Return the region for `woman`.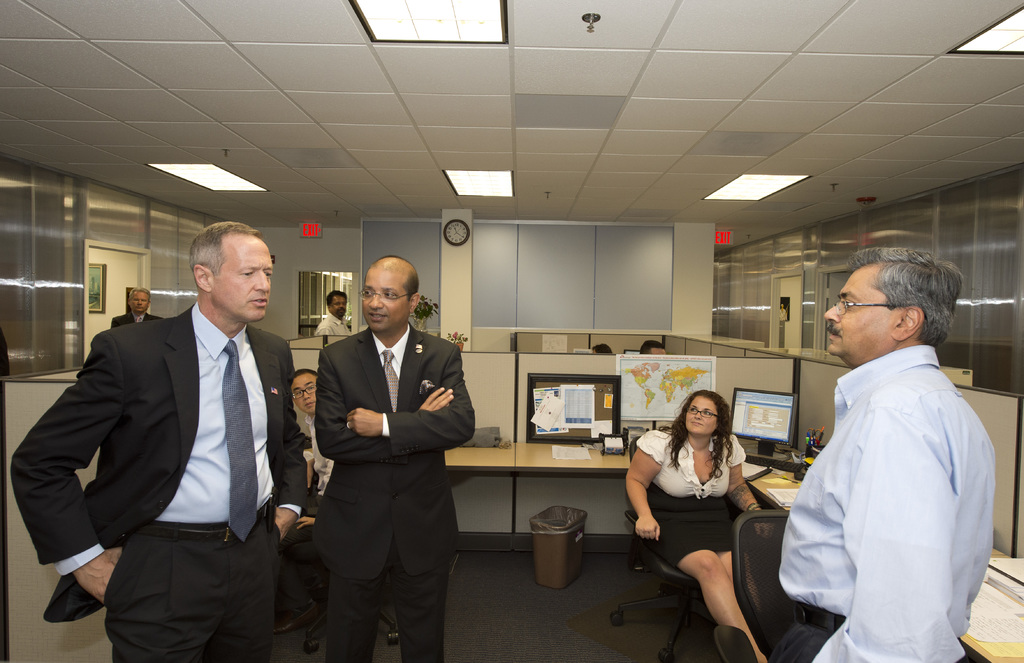
[left=643, top=389, right=776, bottom=643].
